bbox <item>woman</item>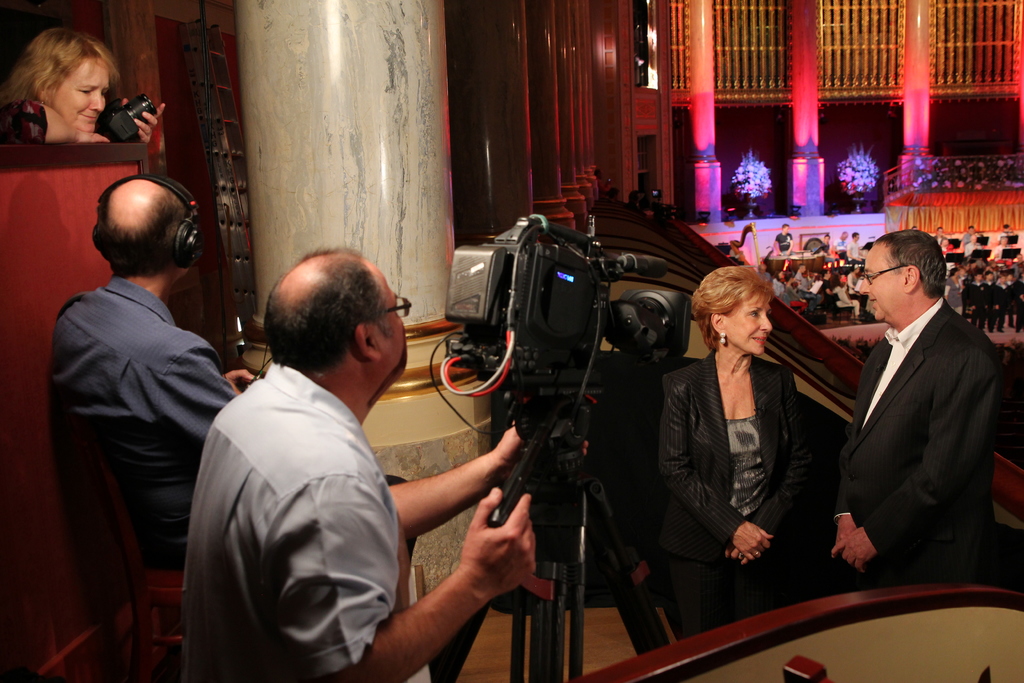
box(664, 263, 817, 648)
